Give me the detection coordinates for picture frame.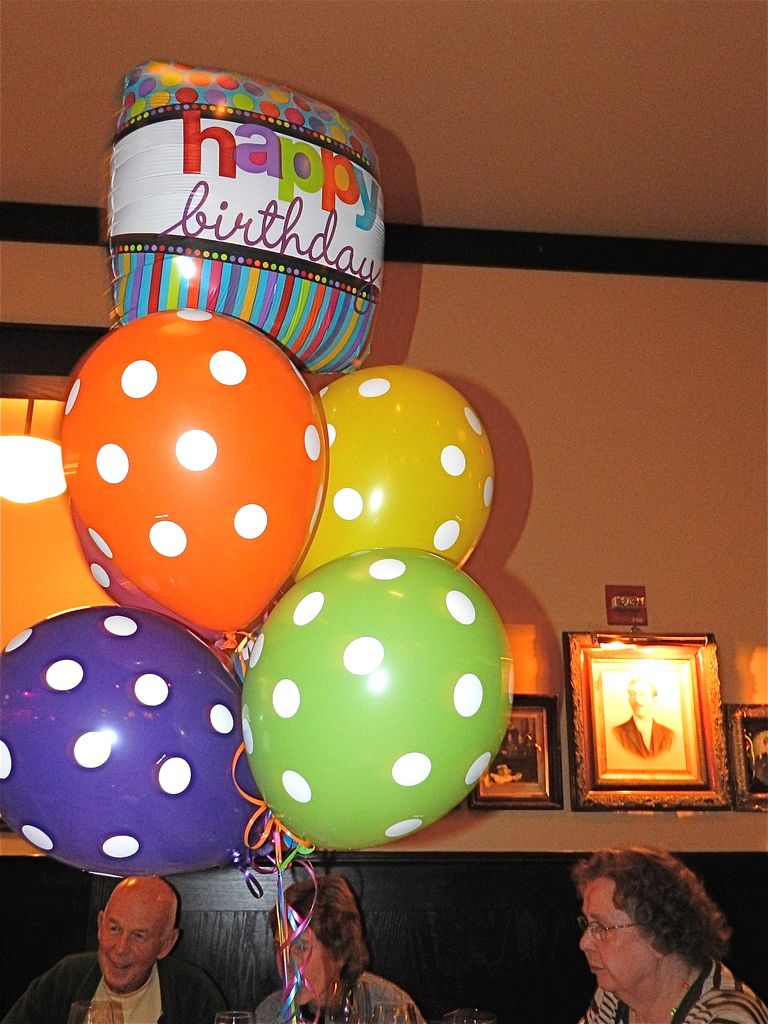
[x1=475, y1=691, x2=564, y2=811].
